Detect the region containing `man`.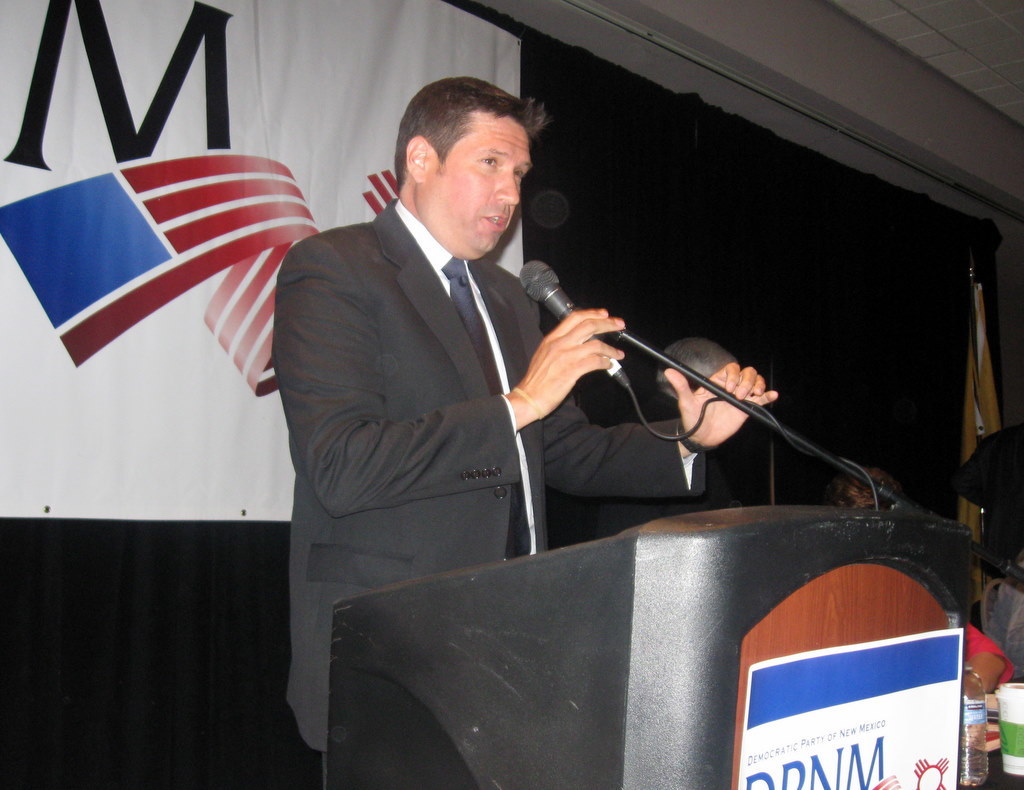
bbox=(275, 77, 786, 789).
